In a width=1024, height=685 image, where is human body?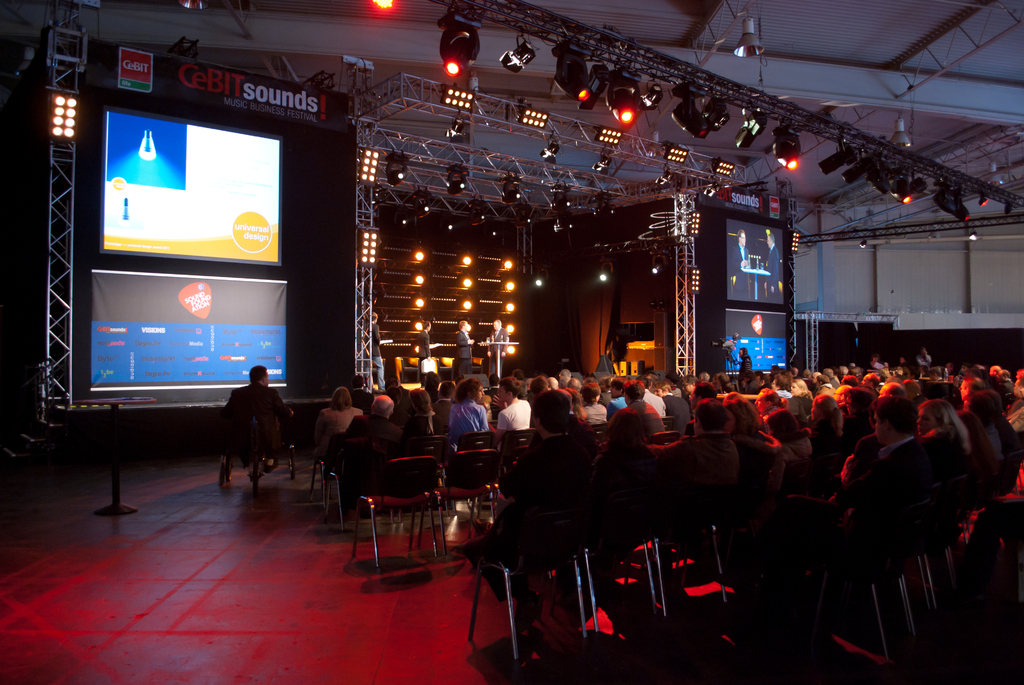
[209,366,274,498].
